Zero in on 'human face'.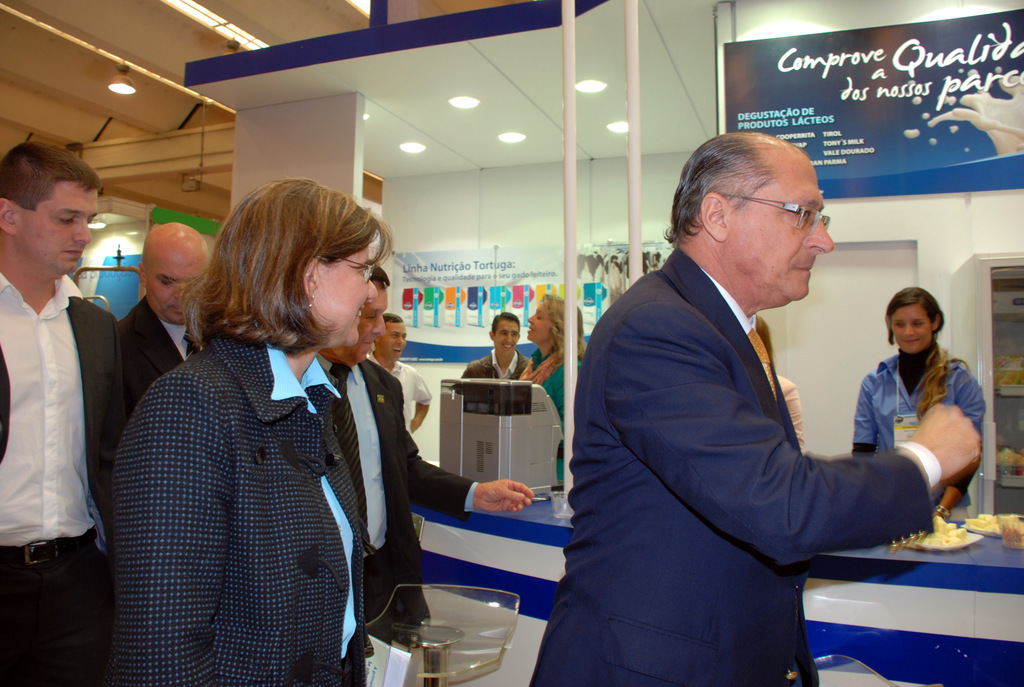
Zeroed in: [527,303,554,341].
